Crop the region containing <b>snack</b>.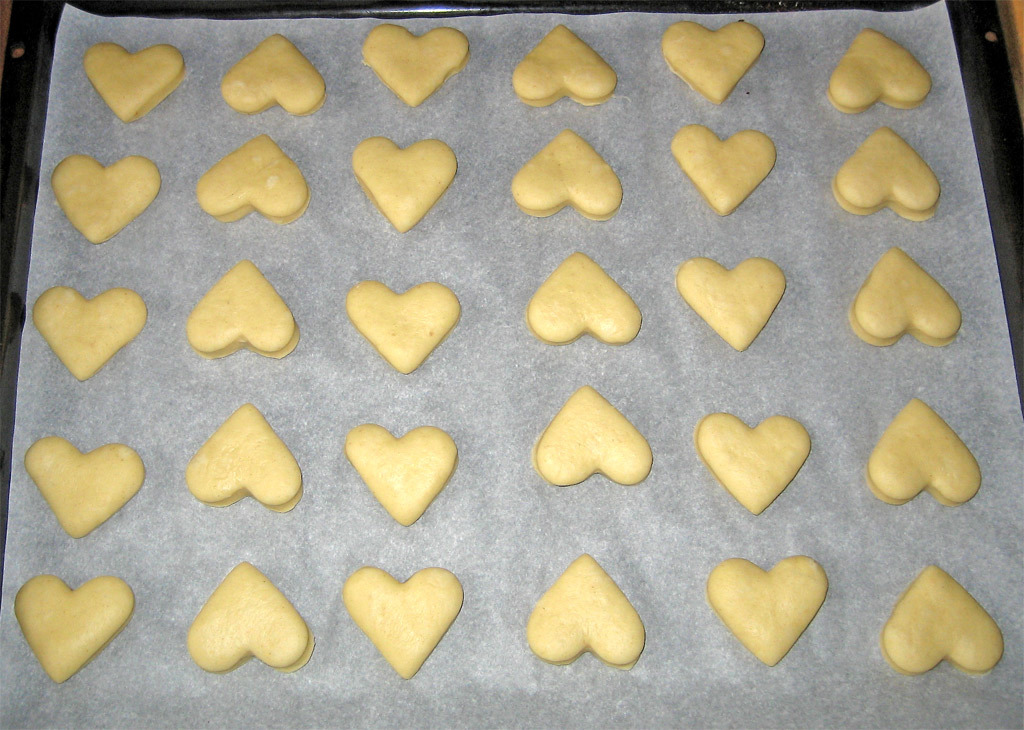
Crop region: bbox(708, 558, 831, 668).
